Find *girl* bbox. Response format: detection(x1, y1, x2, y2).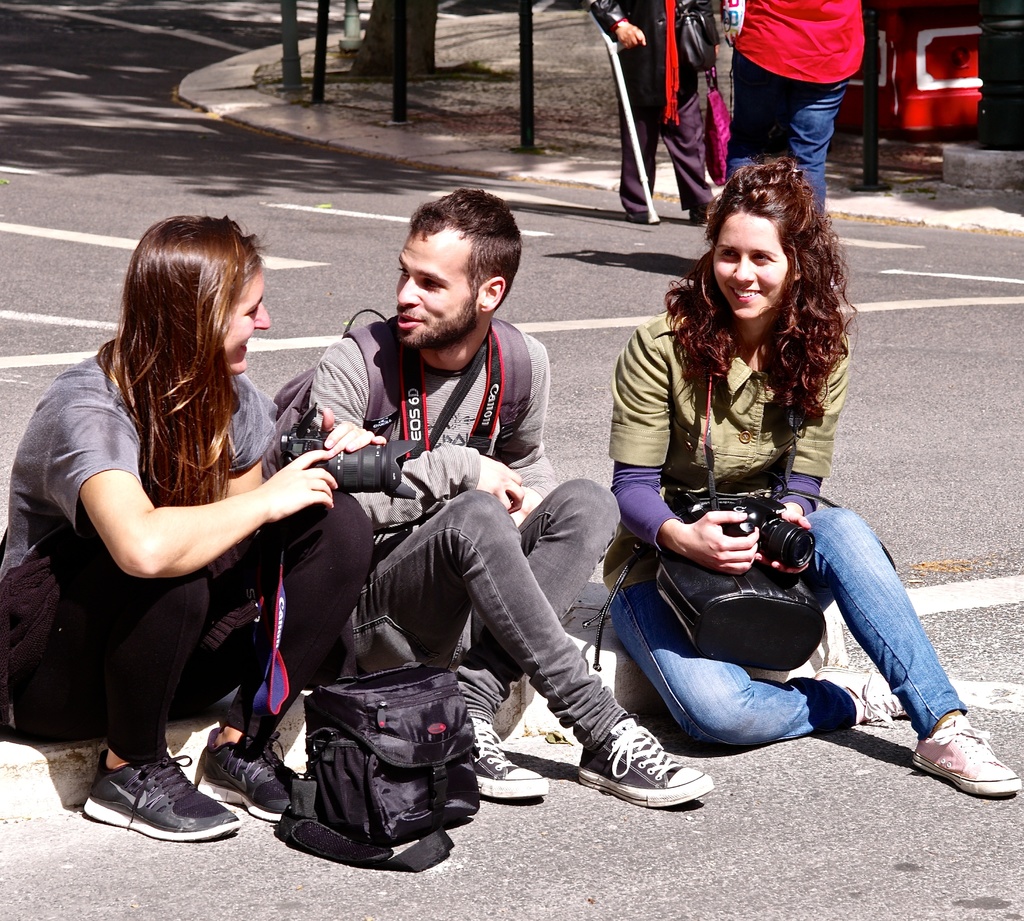
detection(609, 159, 1022, 798).
